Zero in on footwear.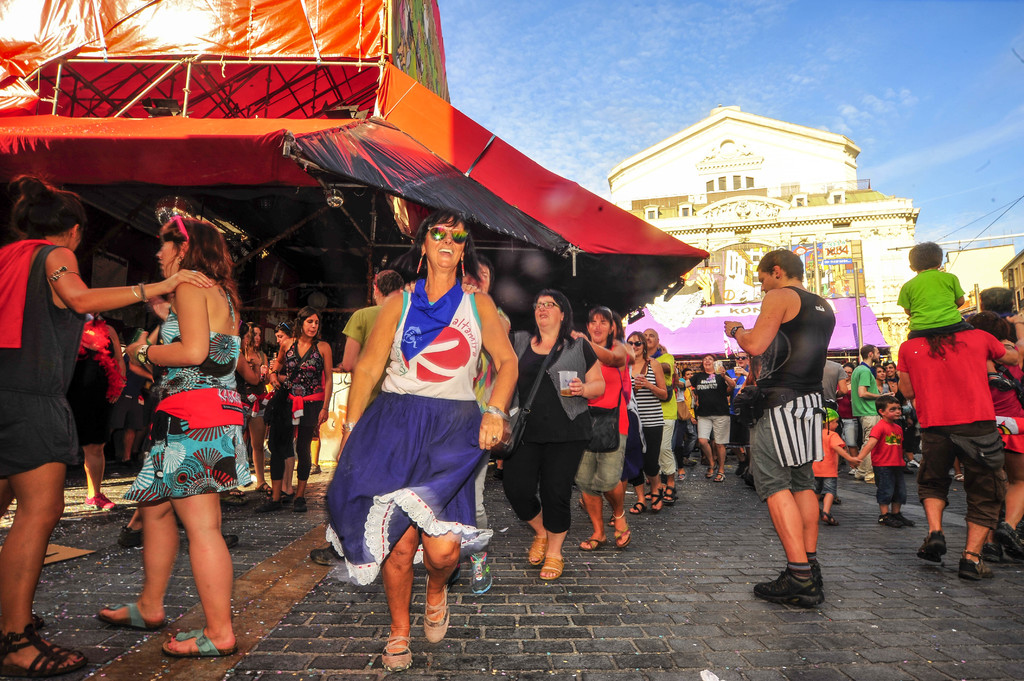
Zeroed in: {"x1": 685, "y1": 451, "x2": 696, "y2": 470}.
